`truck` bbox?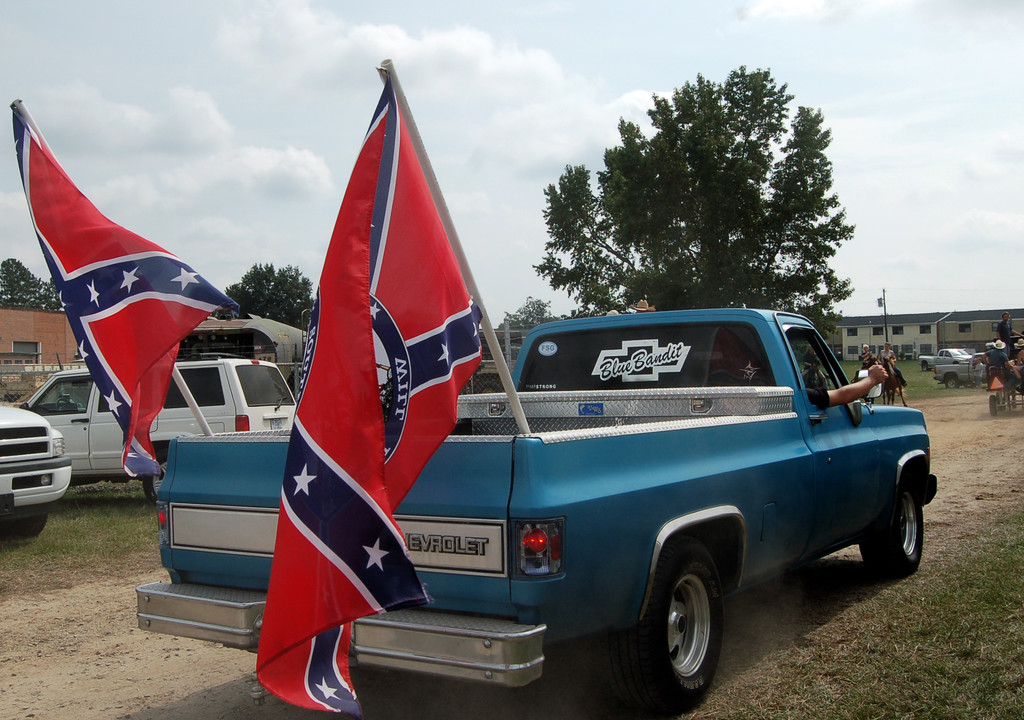
[920, 348, 965, 372]
